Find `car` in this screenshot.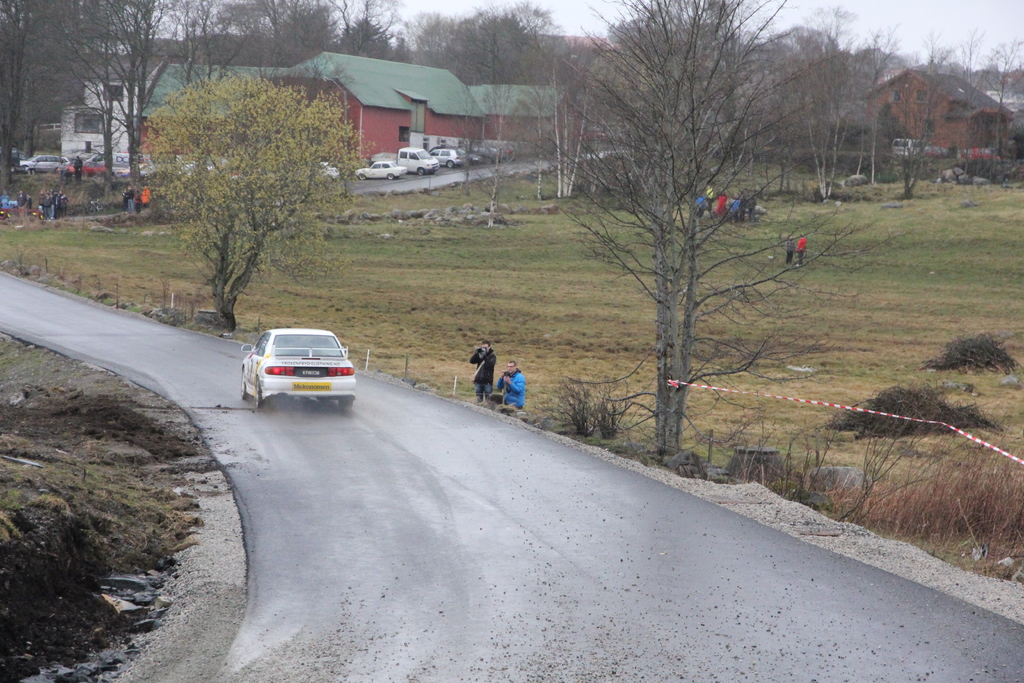
The bounding box for `car` is {"x1": 459, "y1": 144, "x2": 480, "y2": 165}.
